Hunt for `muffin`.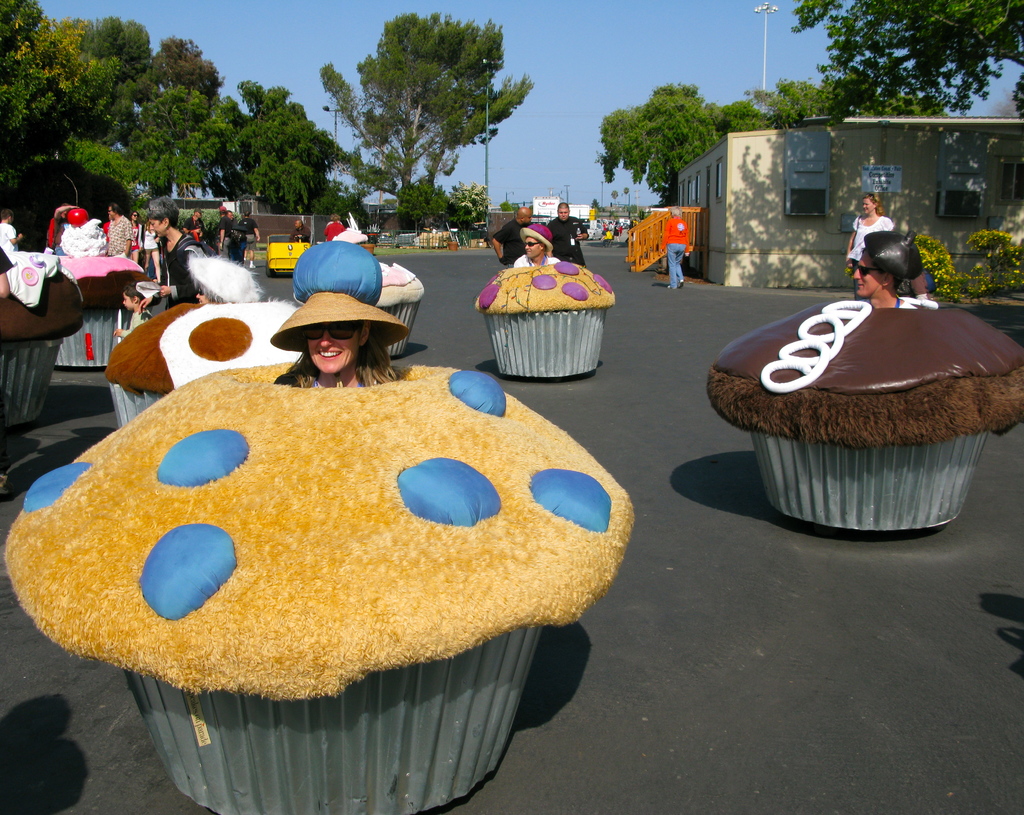
Hunted down at 706 230 1023 531.
